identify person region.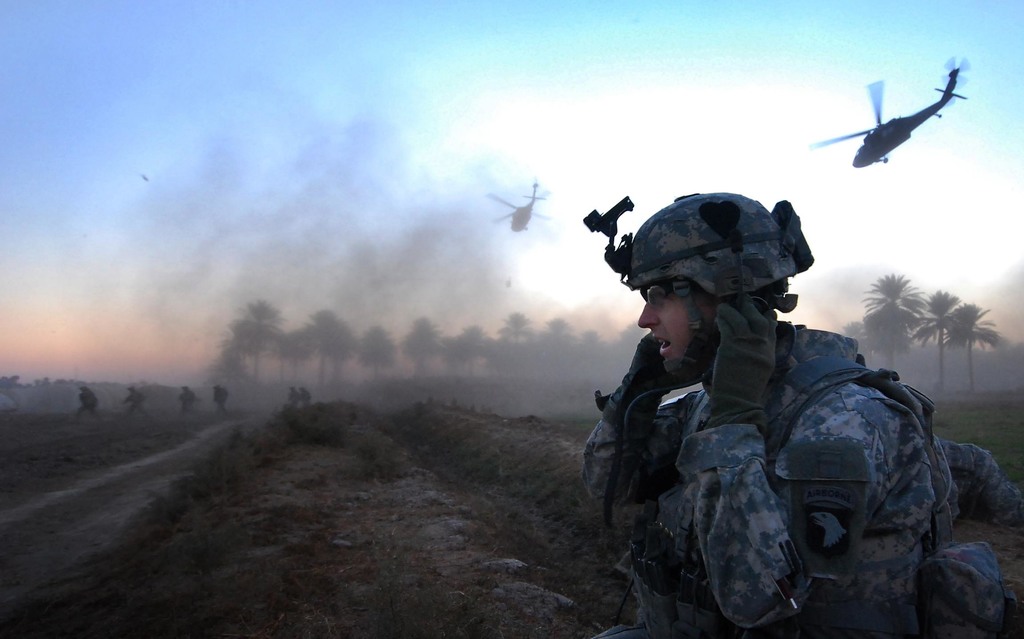
Region: bbox=(617, 177, 966, 626).
